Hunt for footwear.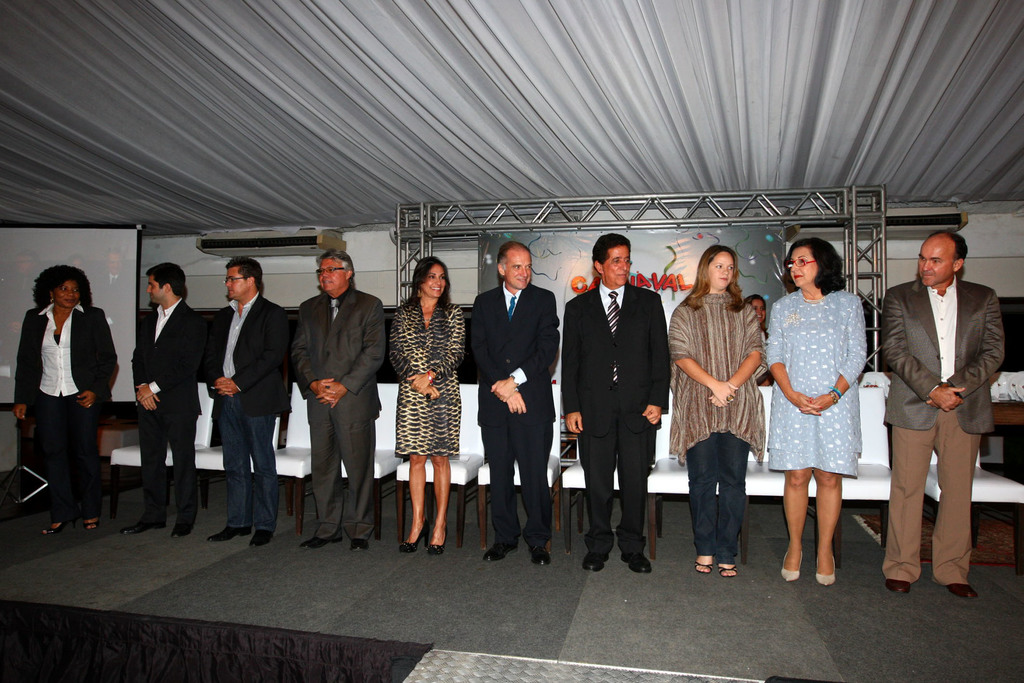
Hunted down at 527, 547, 552, 566.
